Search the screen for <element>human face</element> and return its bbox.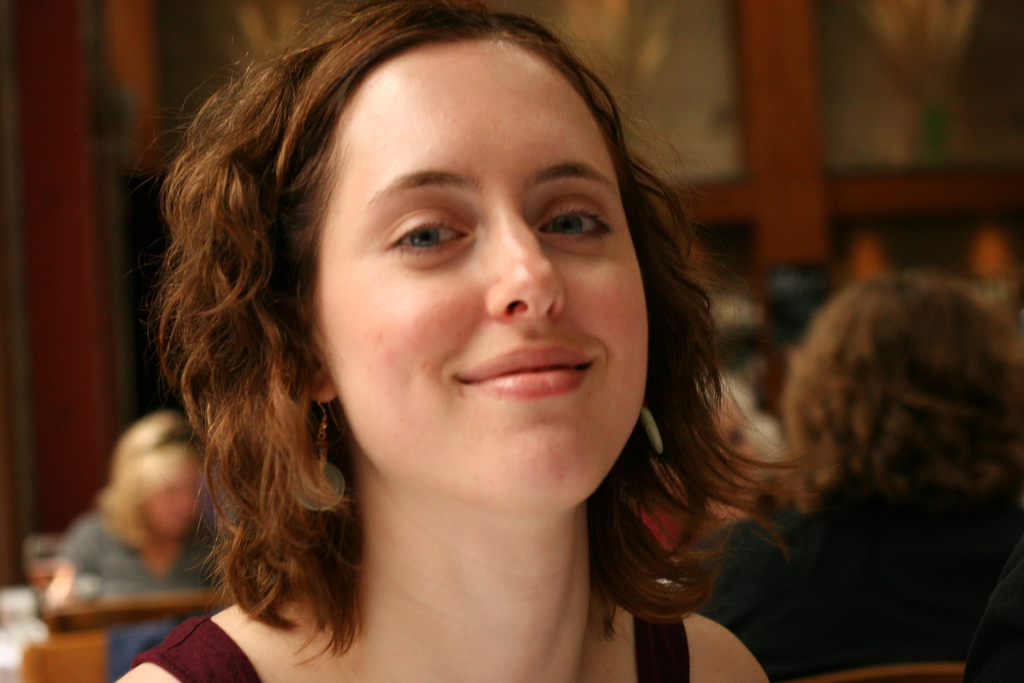
Found: [33,567,56,593].
